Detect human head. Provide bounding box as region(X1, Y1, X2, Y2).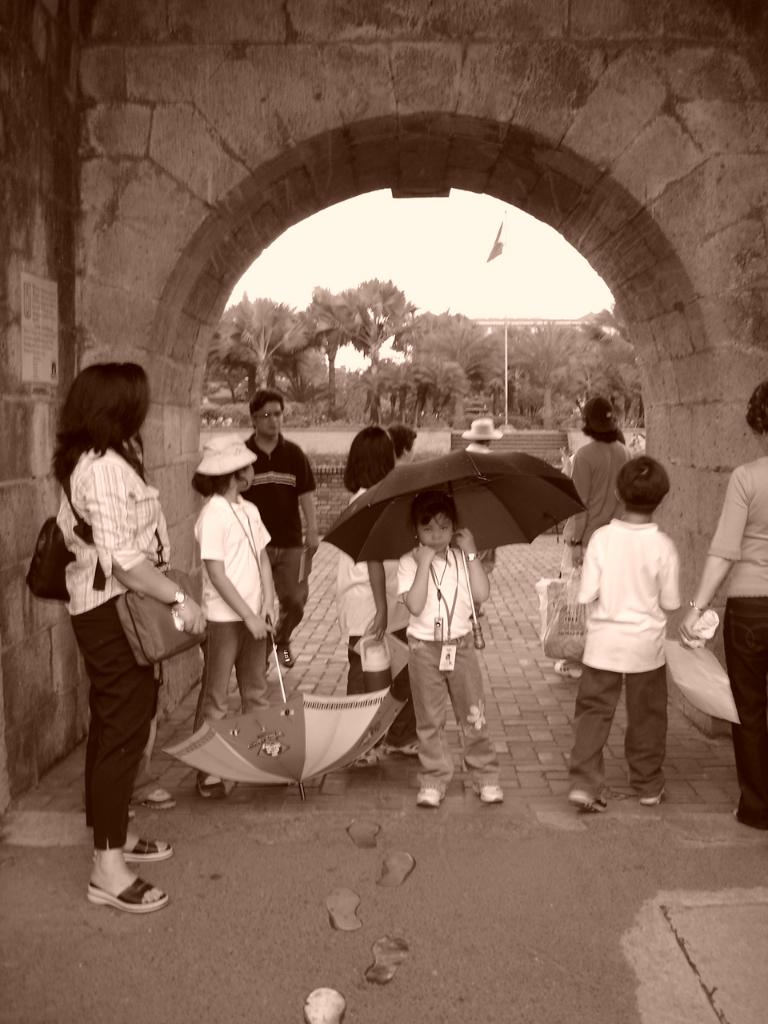
region(248, 392, 286, 441).
